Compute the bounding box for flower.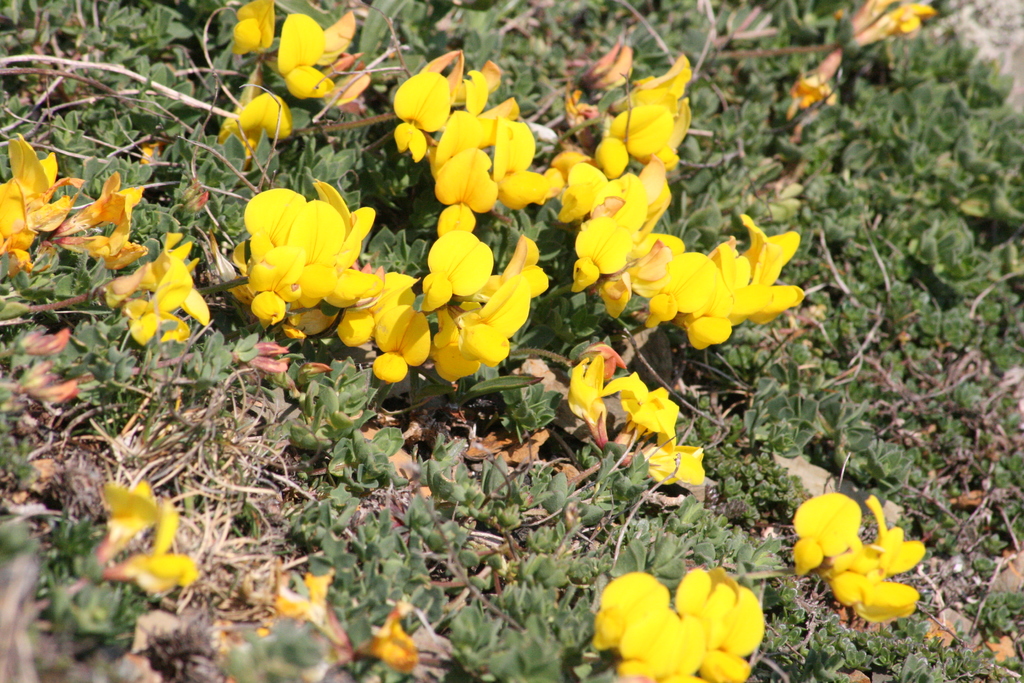
bbox(101, 234, 201, 299).
